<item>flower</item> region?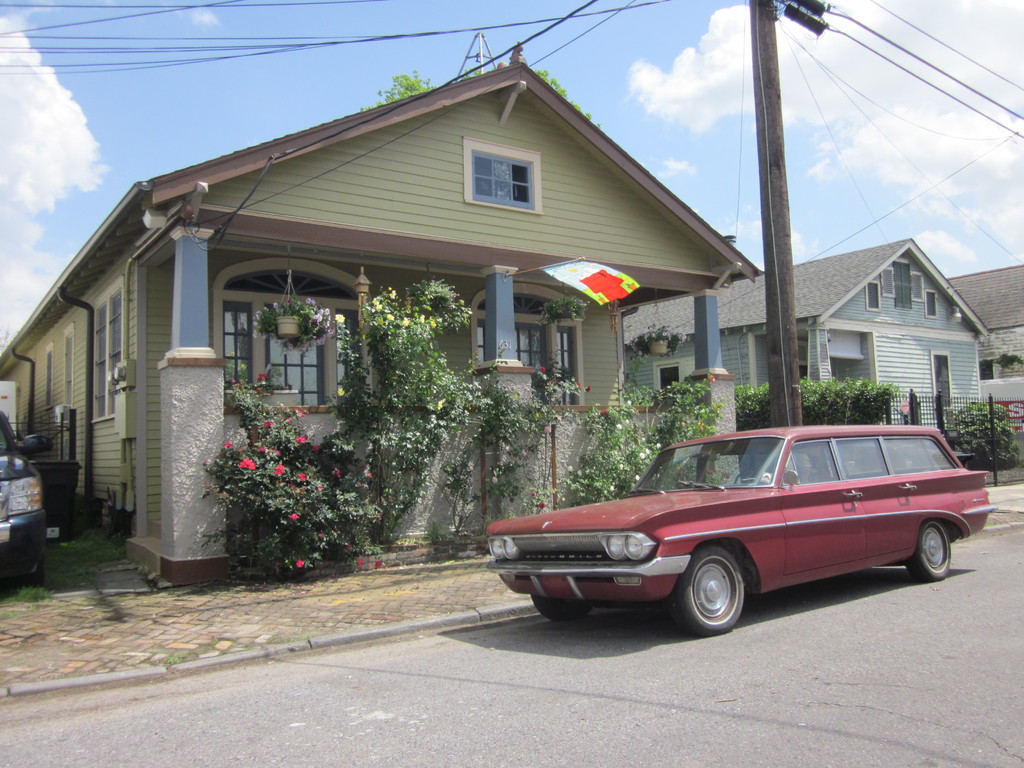
select_region(567, 463, 574, 475)
